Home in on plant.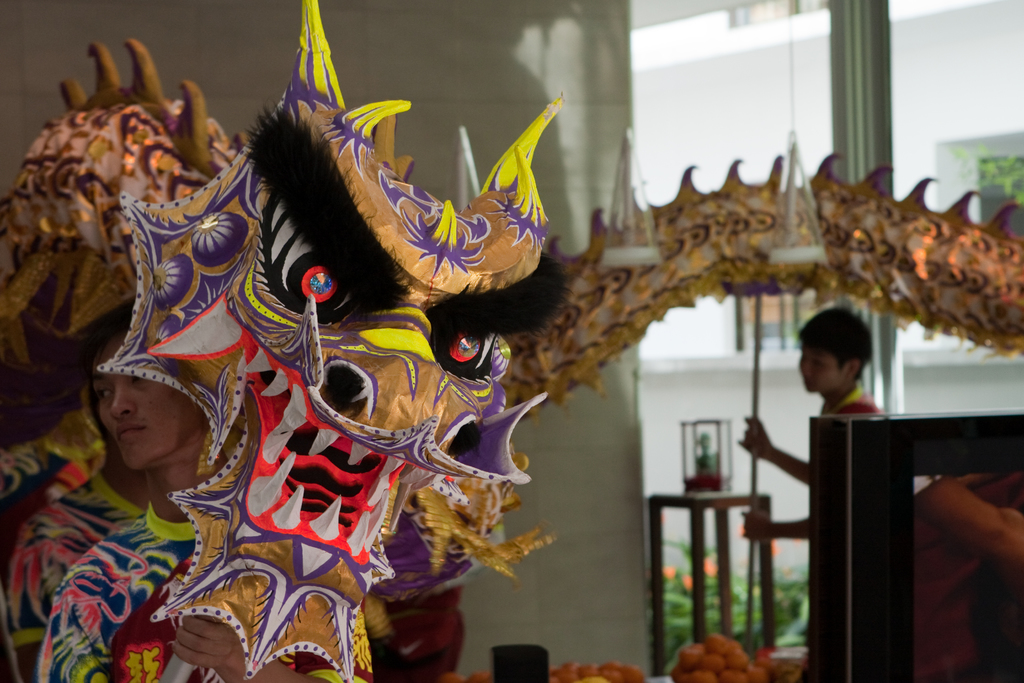
Homed in at BBox(955, 142, 1023, 209).
